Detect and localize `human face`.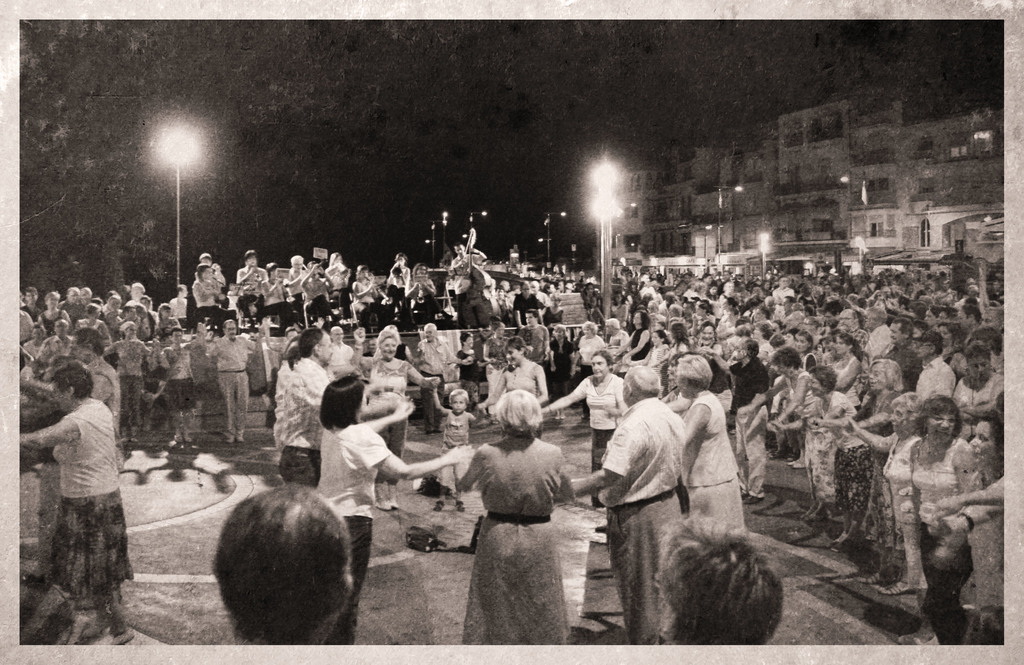
Localized at bbox=[595, 356, 605, 374].
